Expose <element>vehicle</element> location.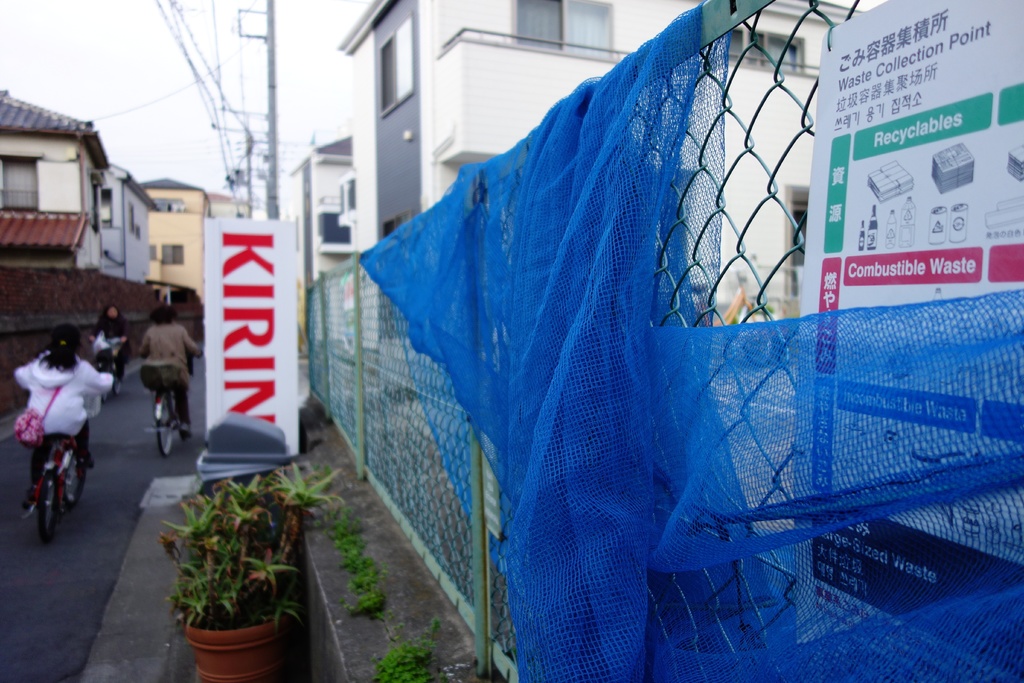
Exposed at locate(134, 351, 205, 458).
